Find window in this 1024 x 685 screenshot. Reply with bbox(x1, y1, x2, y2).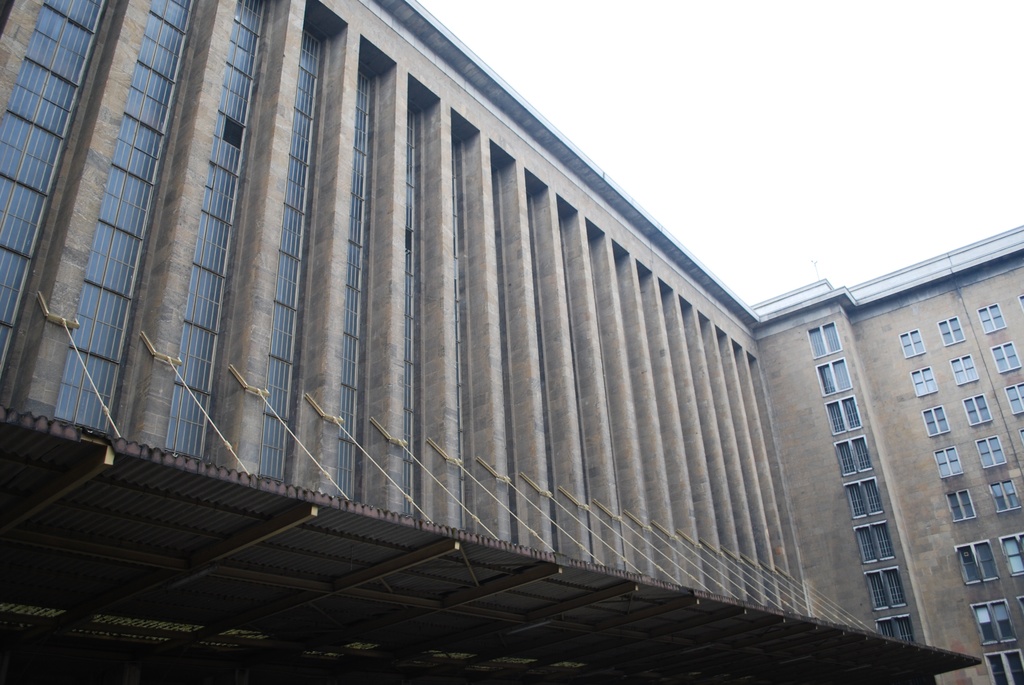
bbox(948, 352, 977, 390).
